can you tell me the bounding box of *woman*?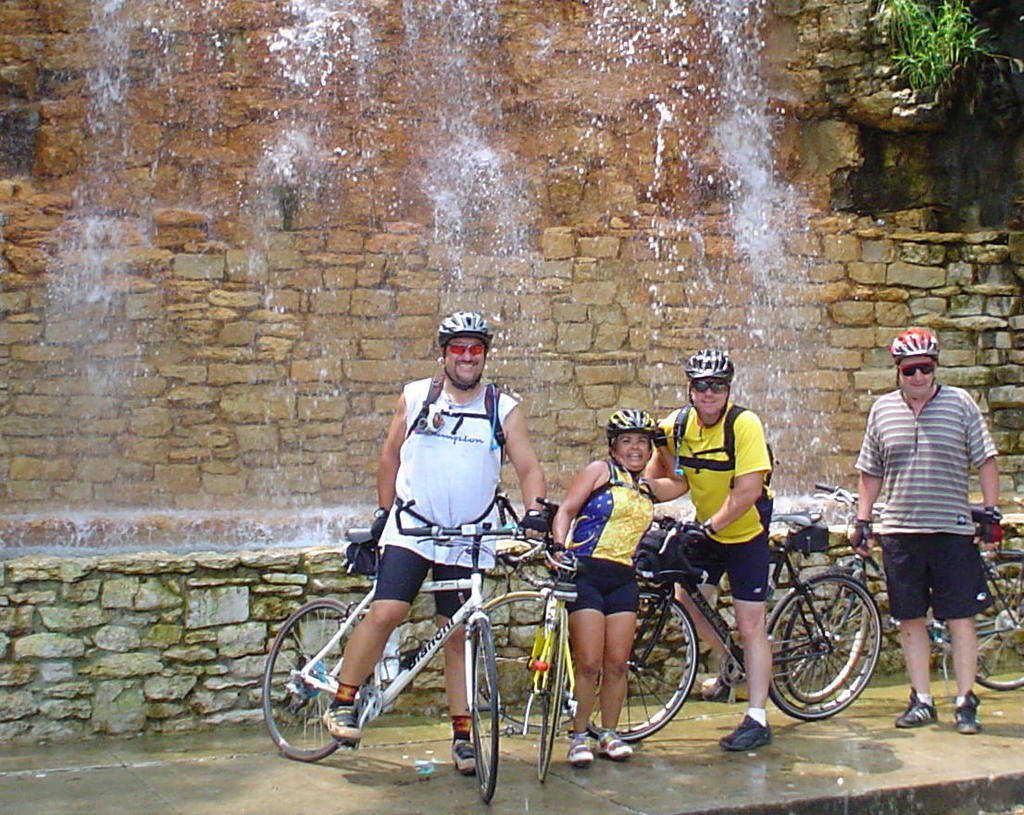
(550,408,685,768).
